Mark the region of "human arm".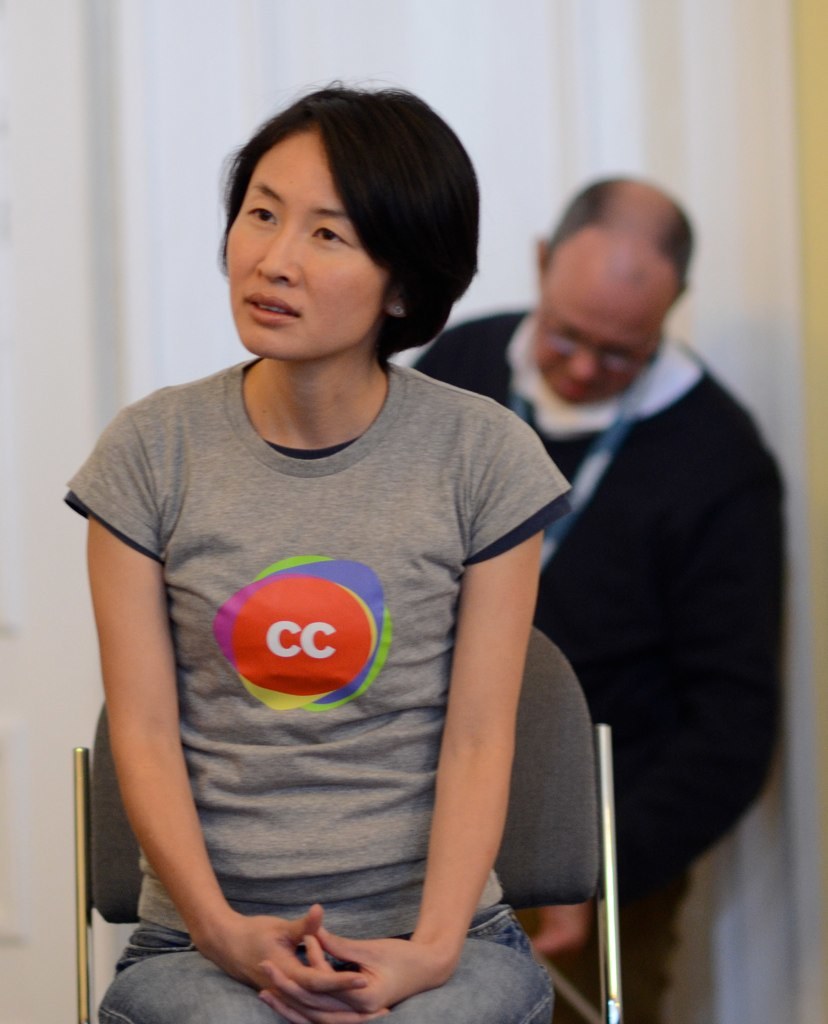
Region: [x1=260, y1=409, x2=563, y2=1023].
